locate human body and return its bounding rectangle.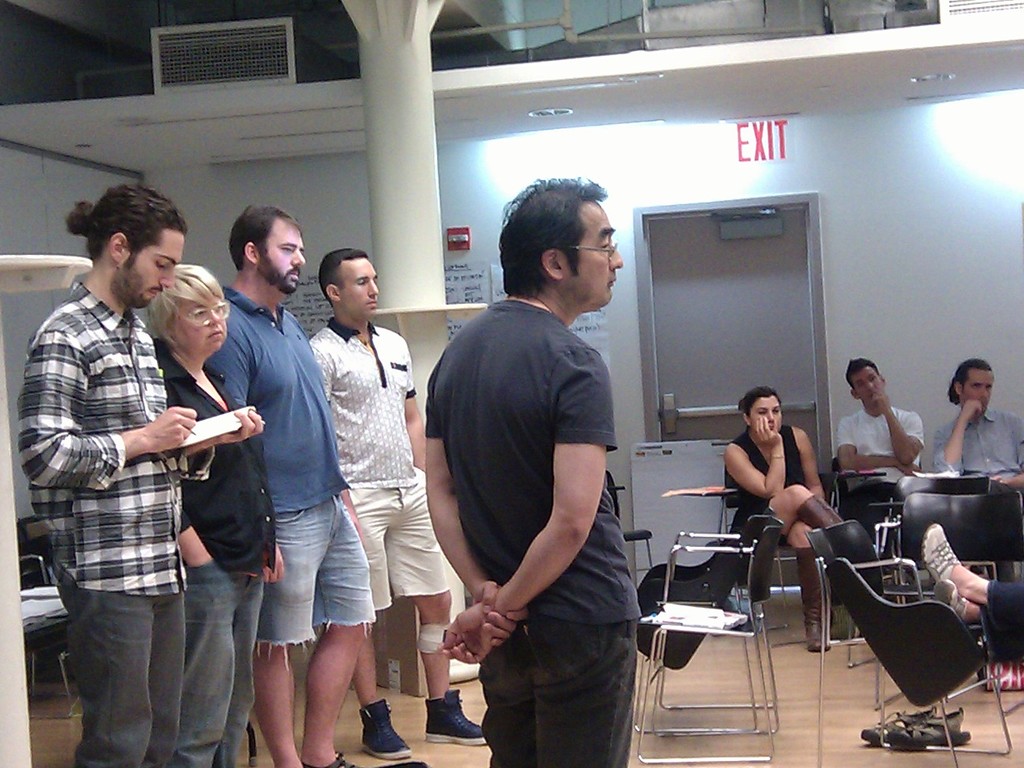
(x1=837, y1=385, x2=921, y2=499).
